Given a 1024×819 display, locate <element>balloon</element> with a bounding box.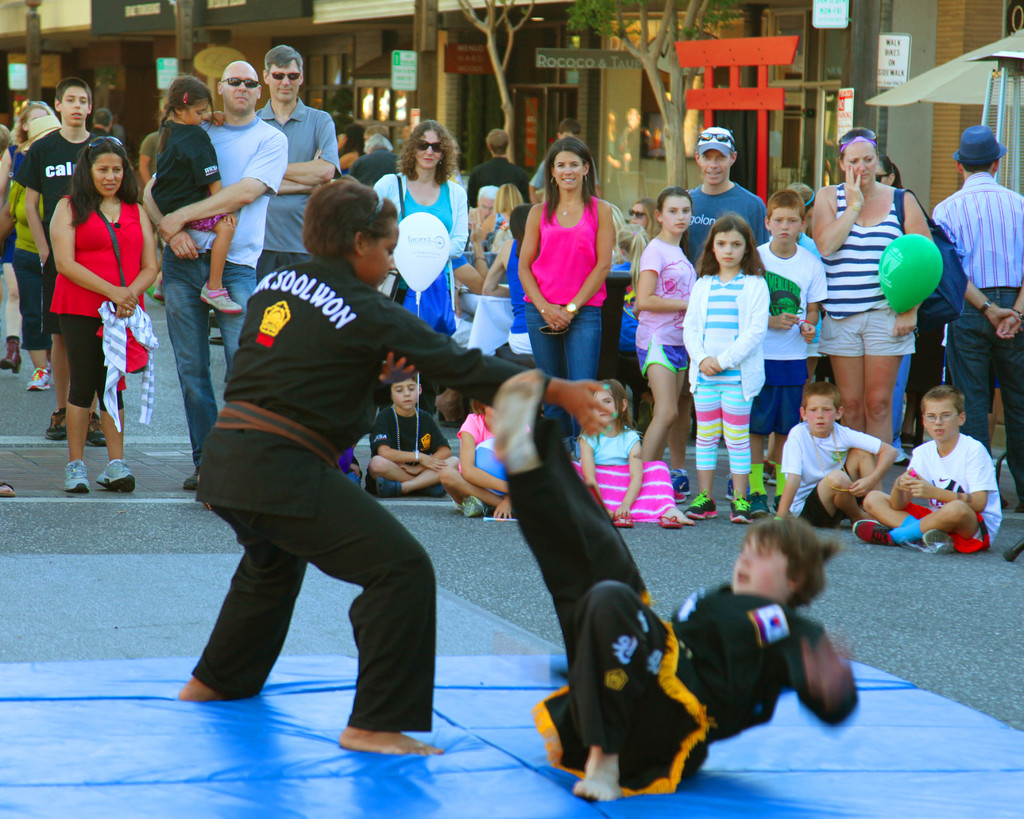
Located: 873:230:943:317.
